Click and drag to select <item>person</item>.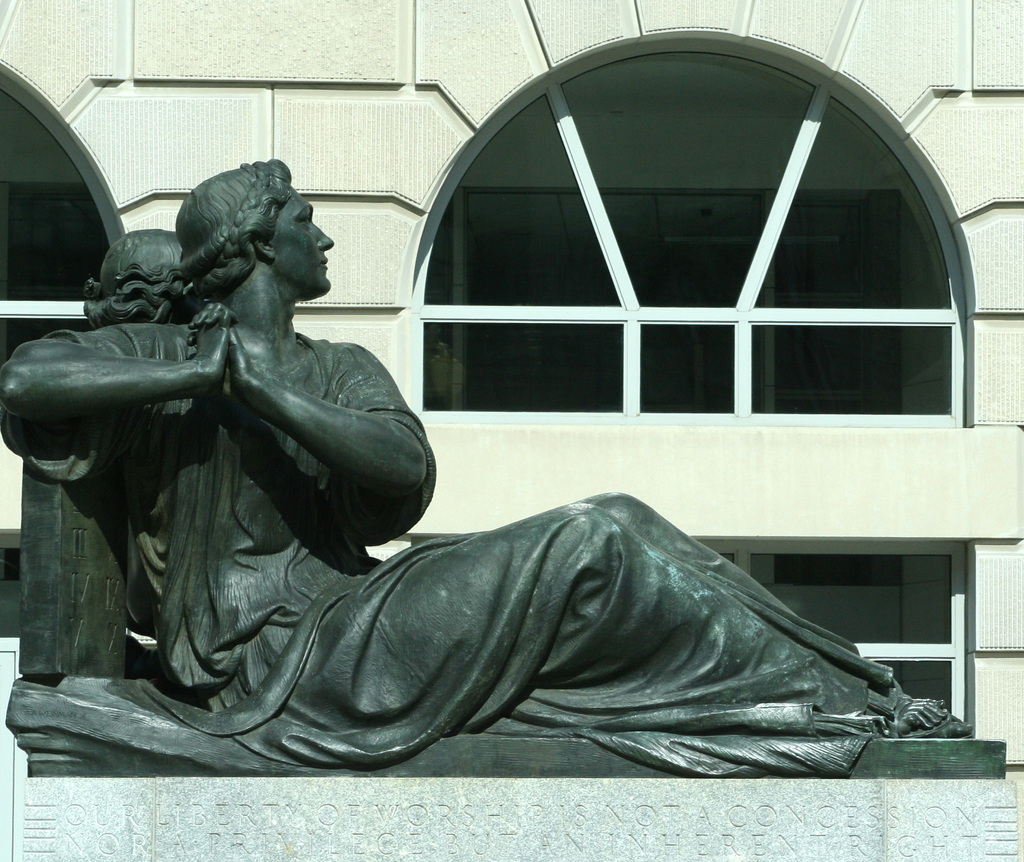
Selection: {"left": 8, "top": 156, "right": 979, "bottom": 794}.
